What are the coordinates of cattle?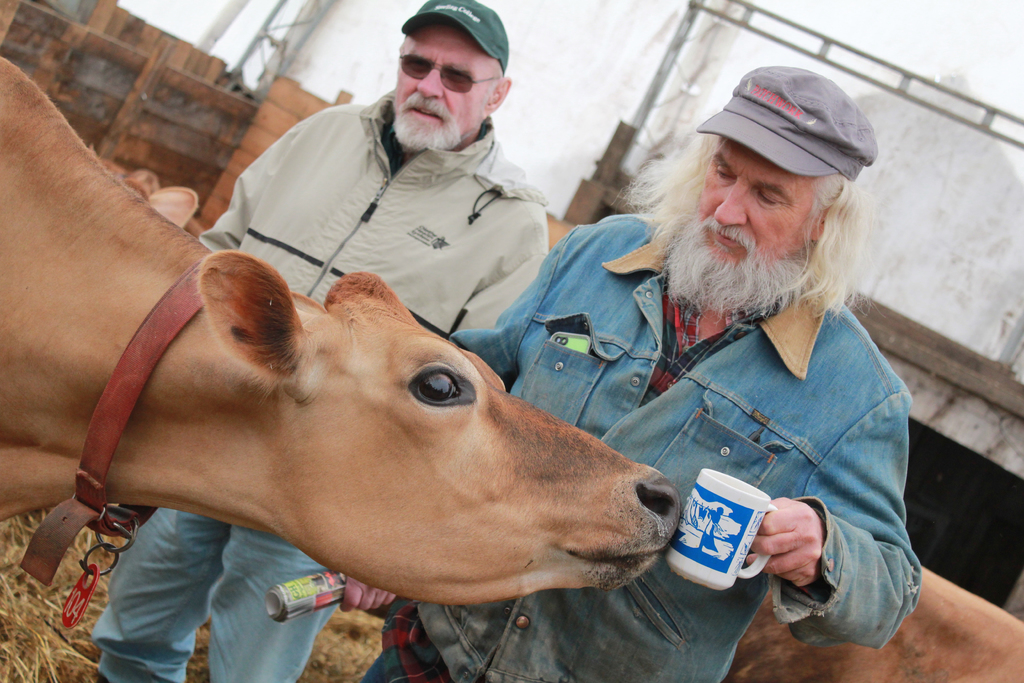
left=0, top=60, right=682, bottom=602.
